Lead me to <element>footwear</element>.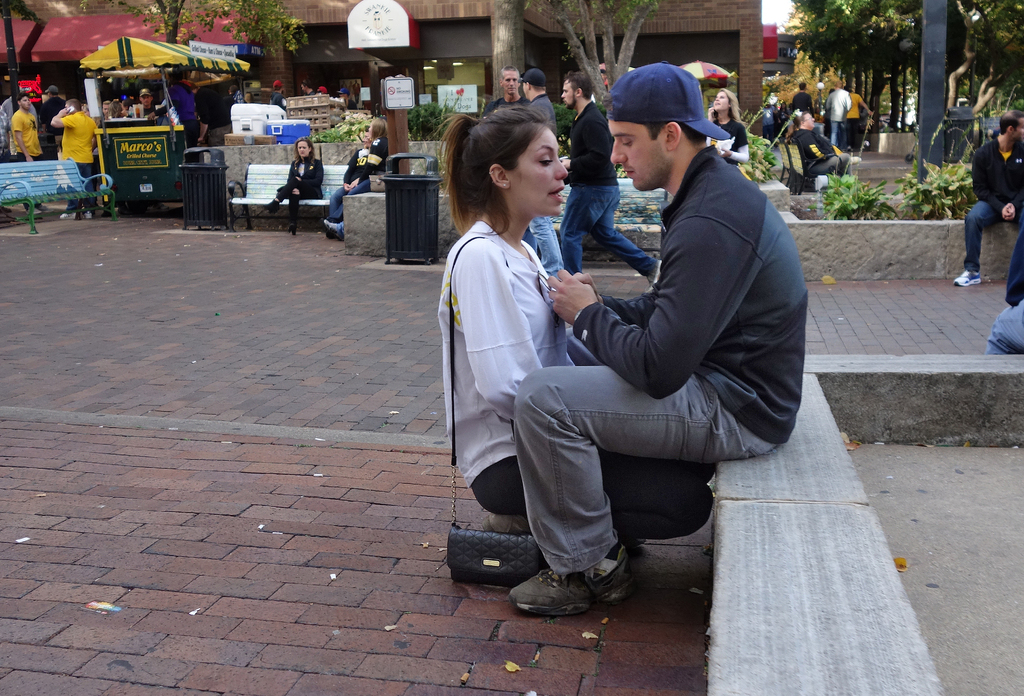
Lead to crop(323, 215, 342, 239).
